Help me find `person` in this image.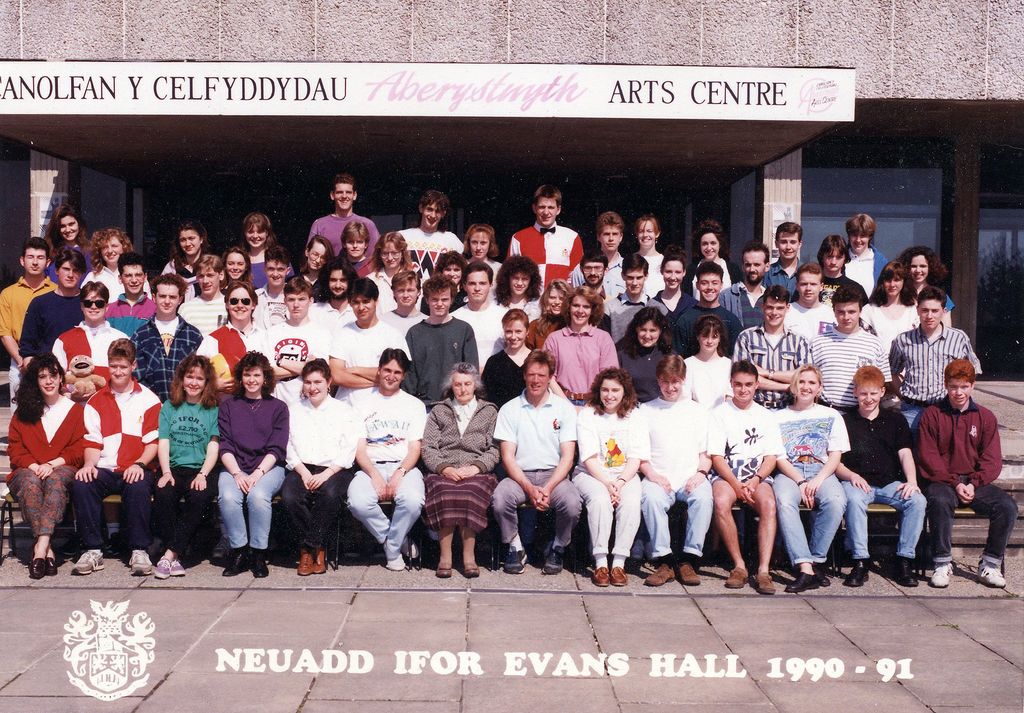
Found it: Rect(566, 367, 644, 591).
